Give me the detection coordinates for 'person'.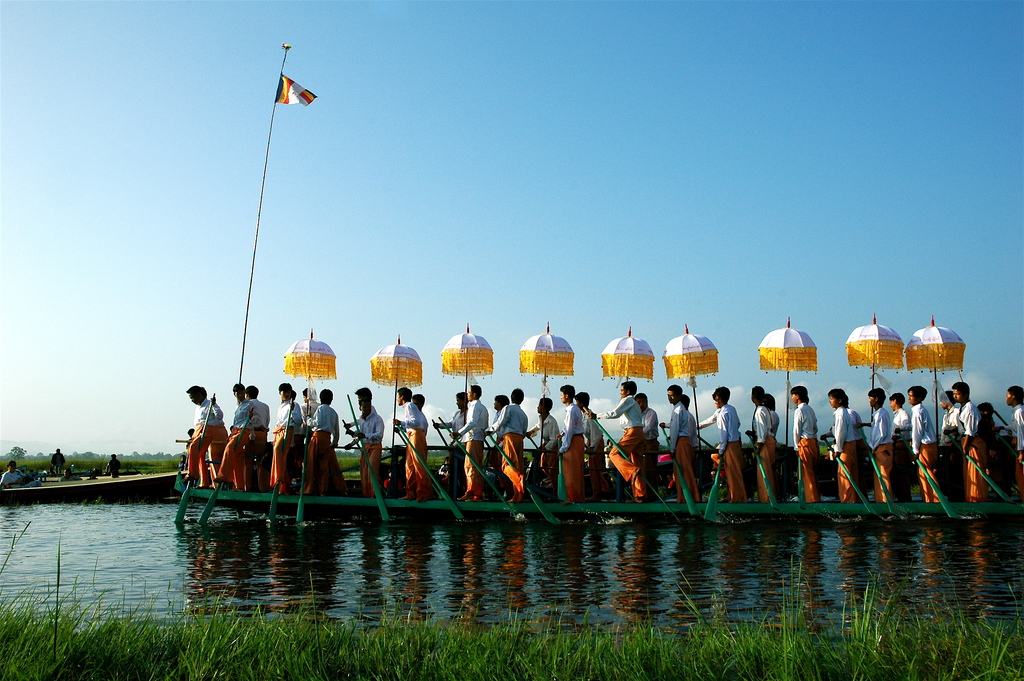
429/391/465/500.
